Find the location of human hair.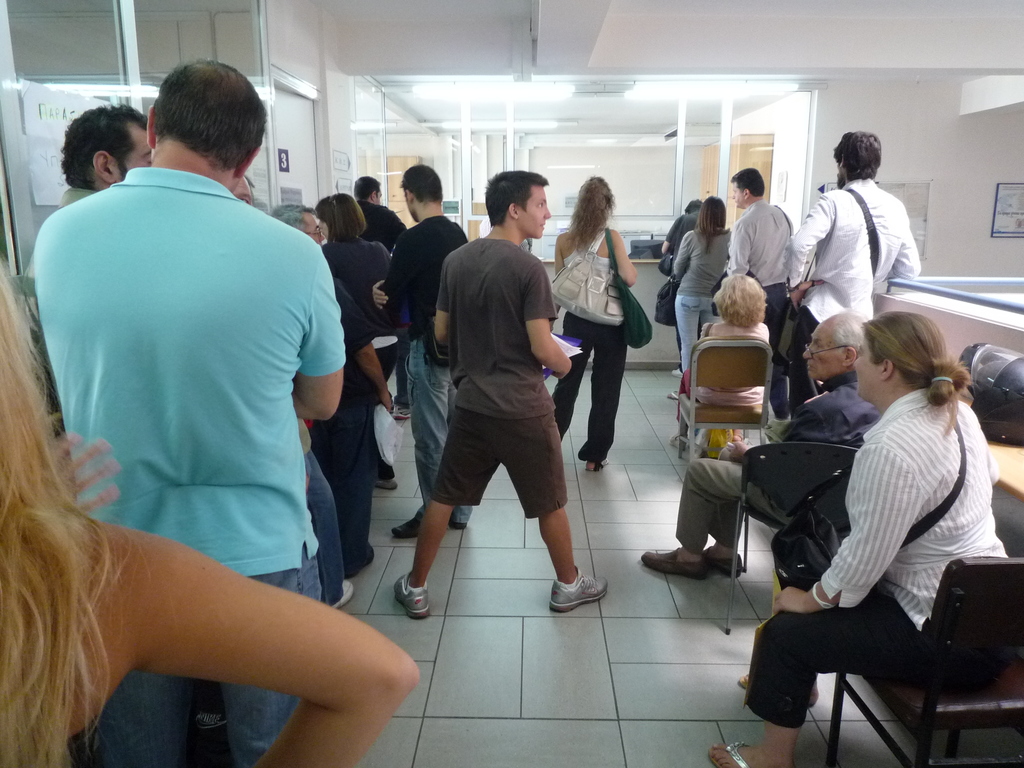
Location: 398/163/443/204.
